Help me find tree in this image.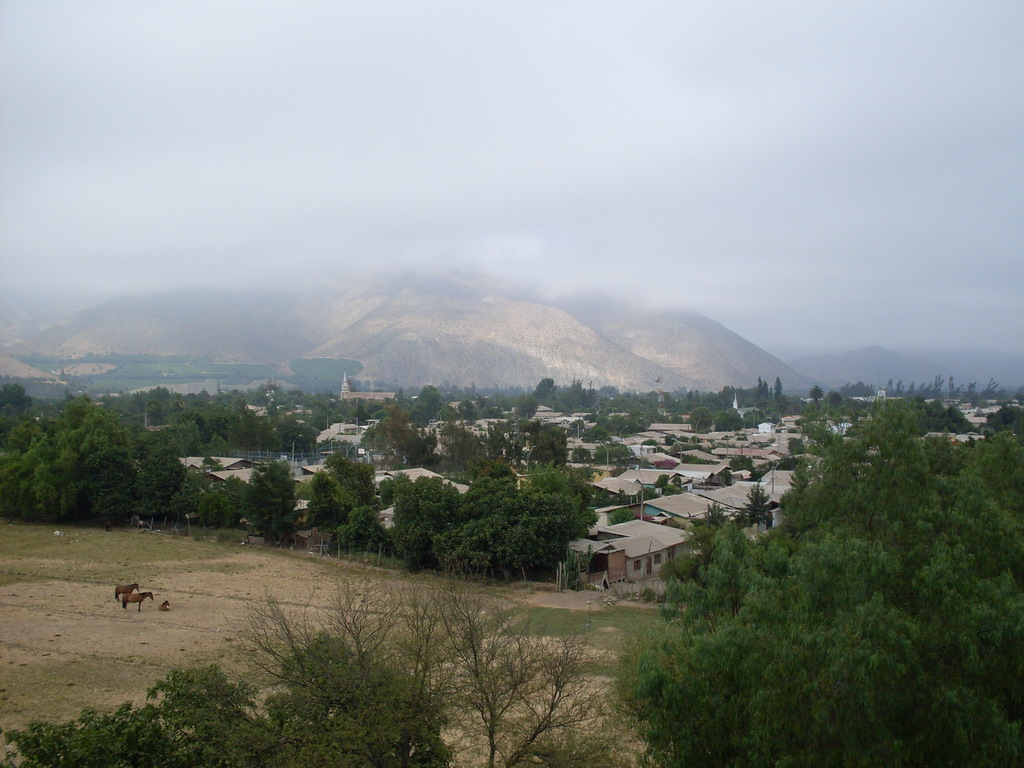
Found it: {"left": 537, "top": 428, "right": 570, "bottom": 466}.
